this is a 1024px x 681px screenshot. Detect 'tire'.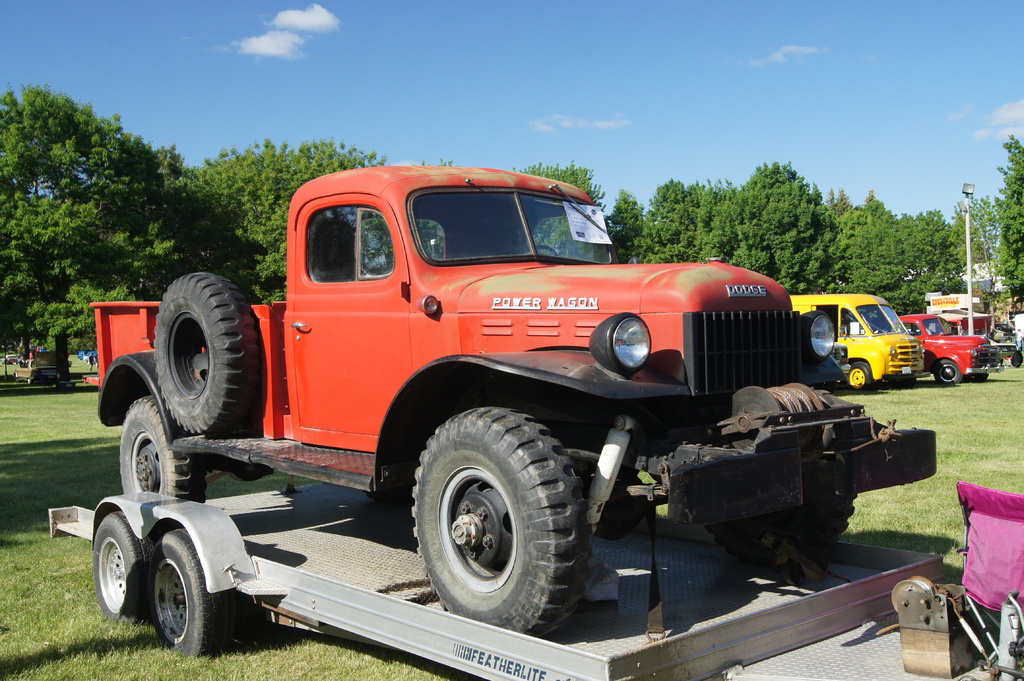
box(962, 373, 987, 383).
